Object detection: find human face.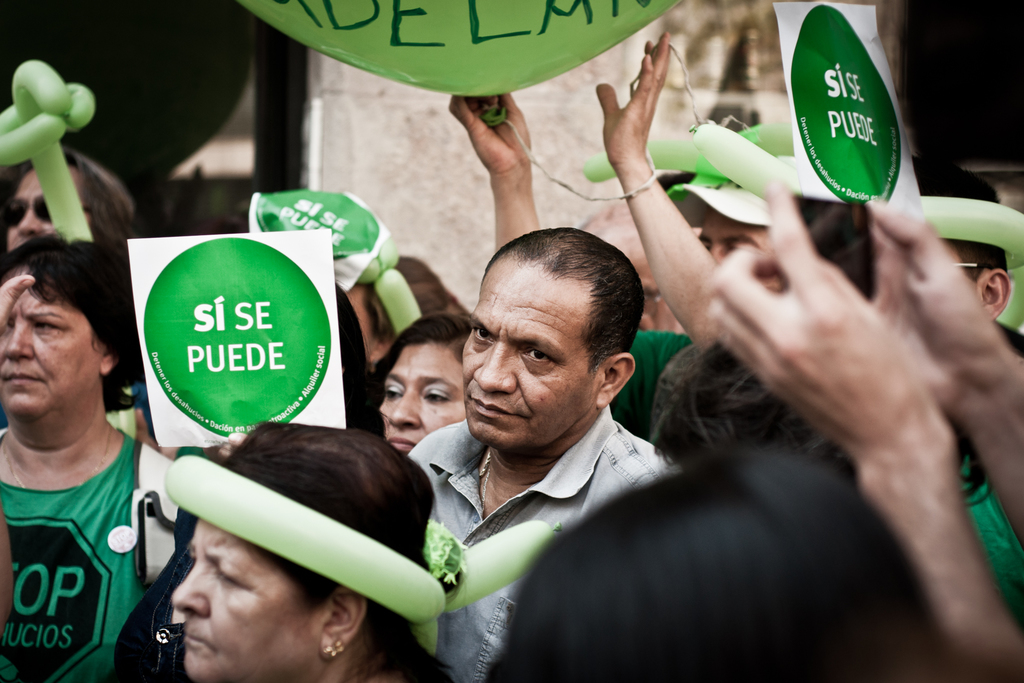
698/215/776/267.
